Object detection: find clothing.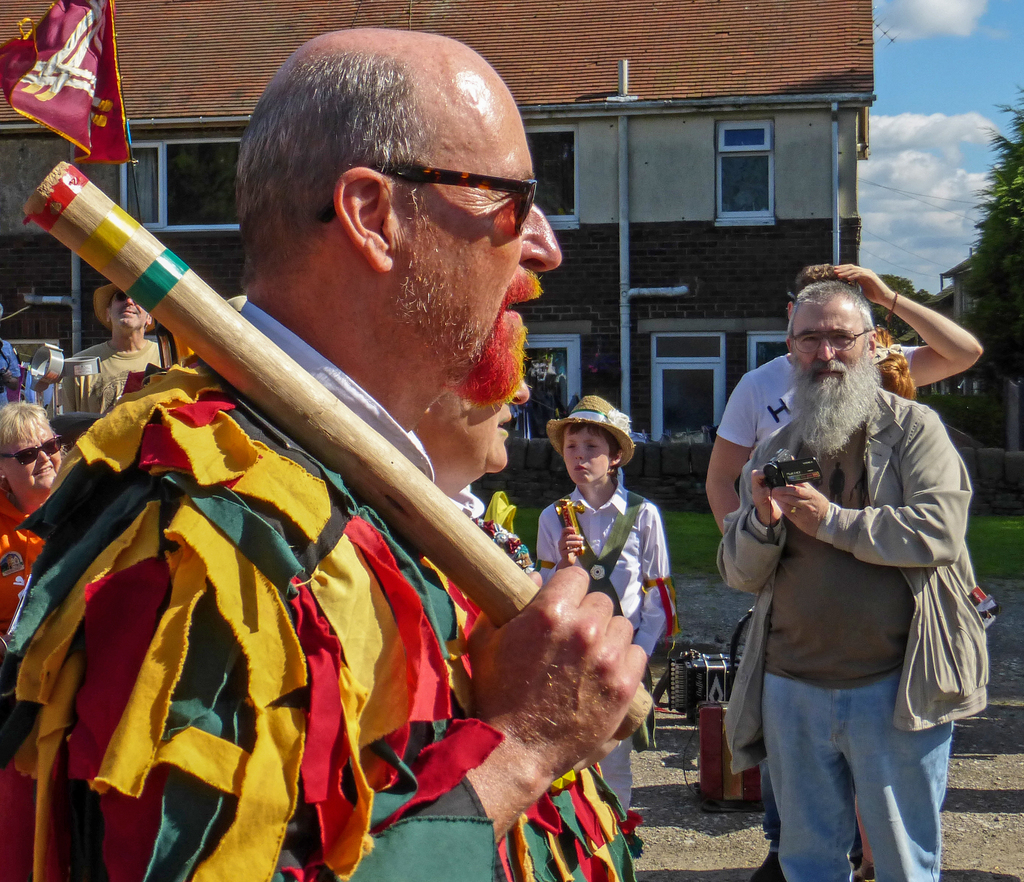
bbox=(0, 502, 56, 647).
